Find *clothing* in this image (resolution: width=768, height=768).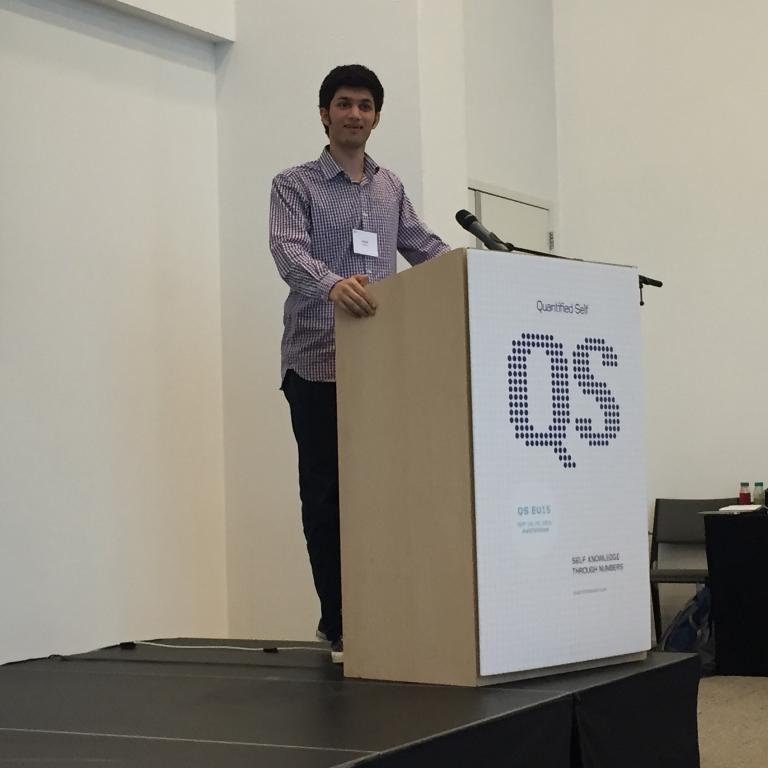
bbox=(270, 132, 421, 574).
